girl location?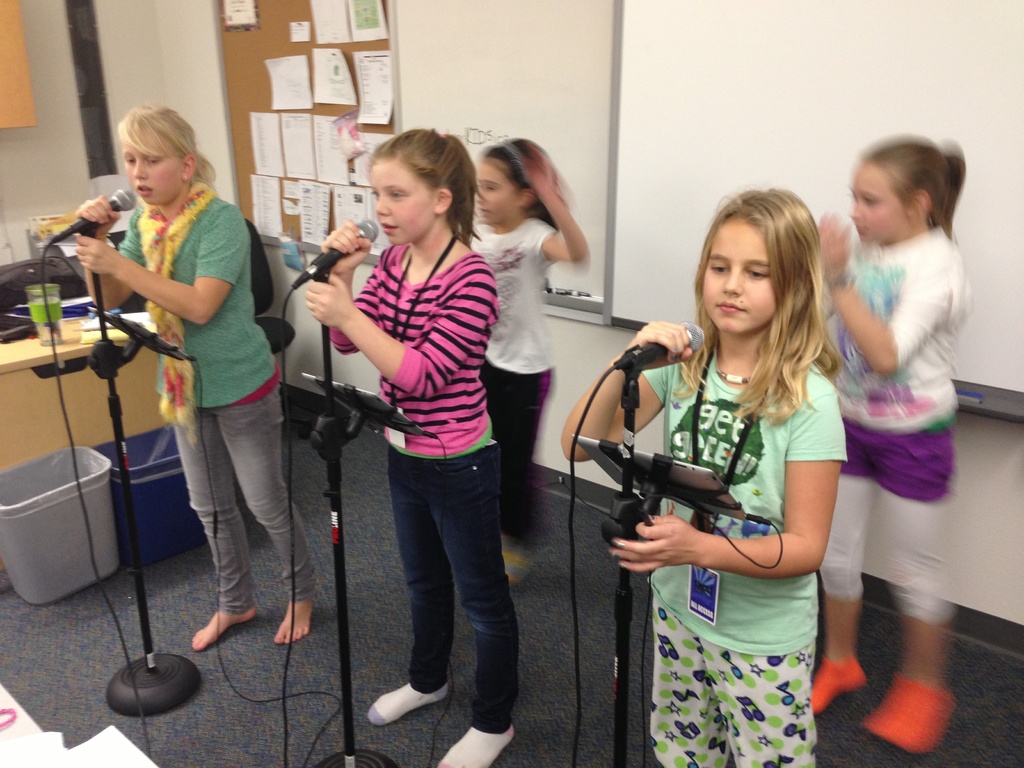
<bbox>75, 107, 304, 647</bbox>
